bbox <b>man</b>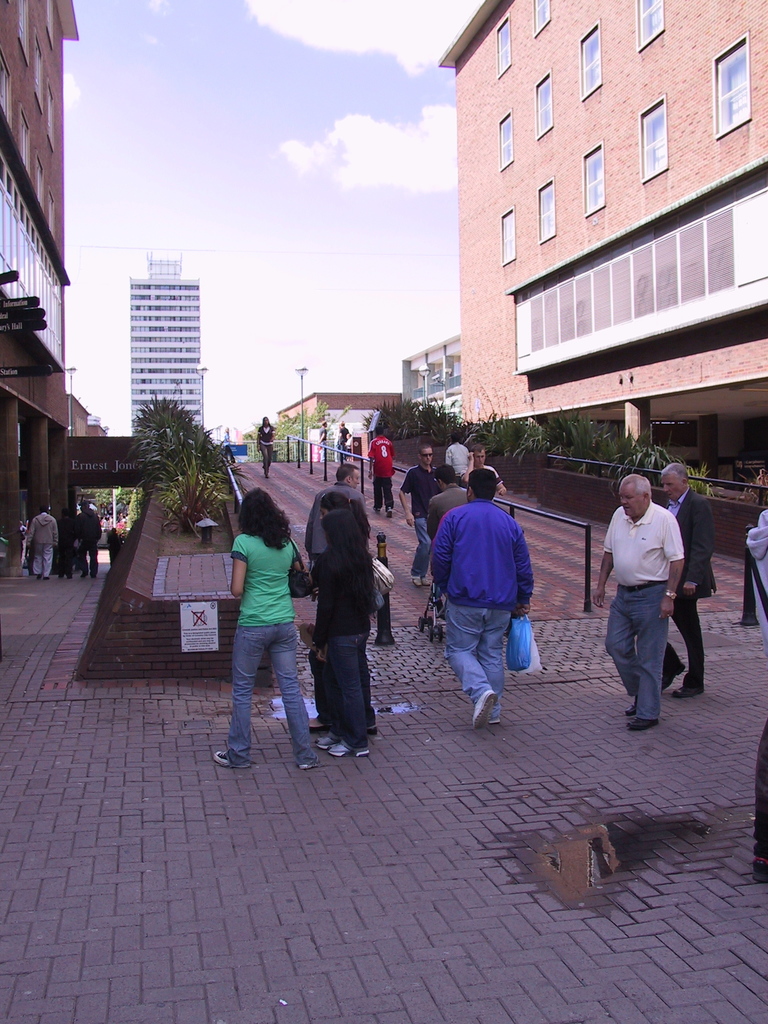
rect(431, 470, 534, 727)
